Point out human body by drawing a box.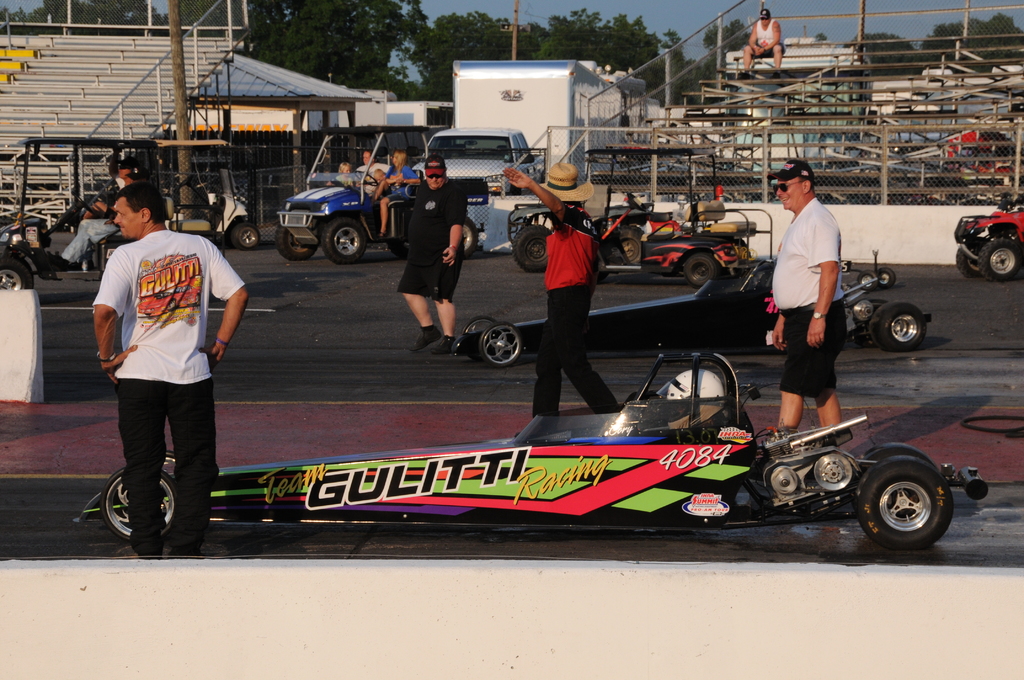
Rect(352, 160, 396, 194).
